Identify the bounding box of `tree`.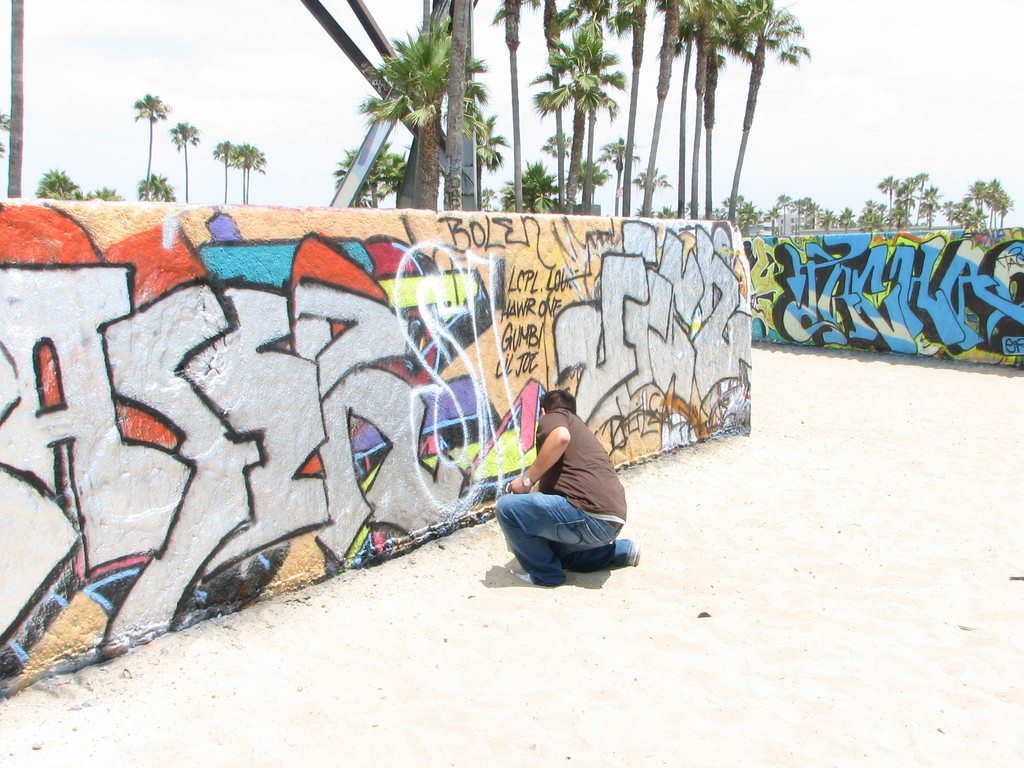
{"left": 241, "top": 144, "right": 268, "bottom": 206}.
